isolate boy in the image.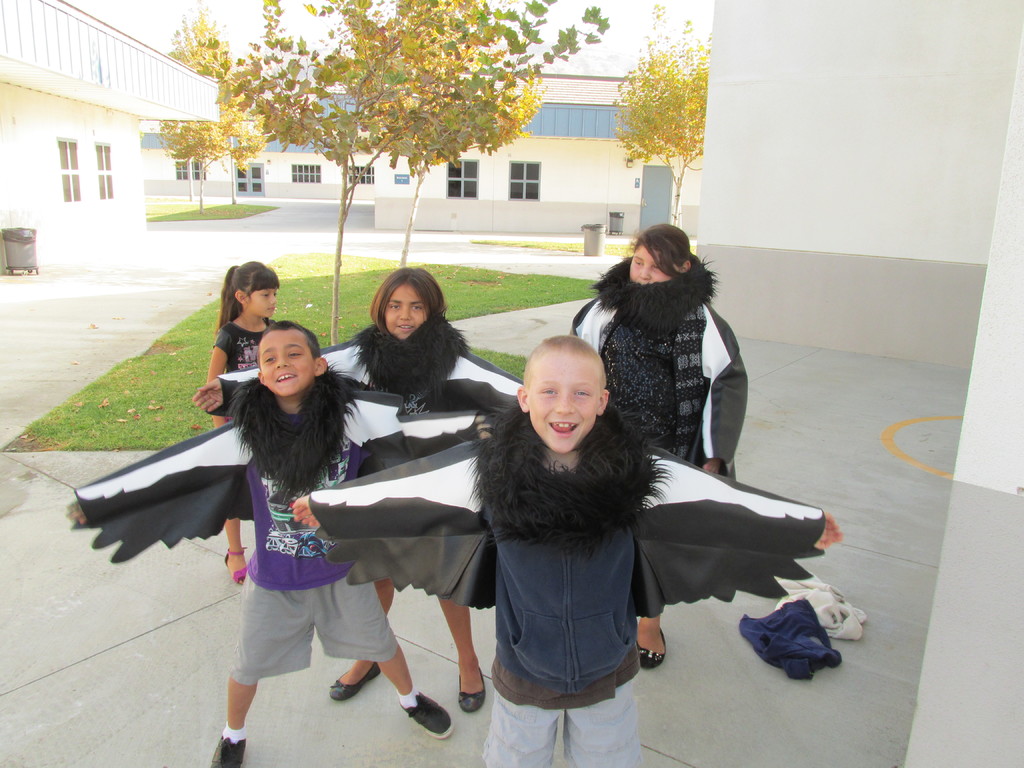
Isolated region: x1=67 y1=317 x2=497 y2=767.
